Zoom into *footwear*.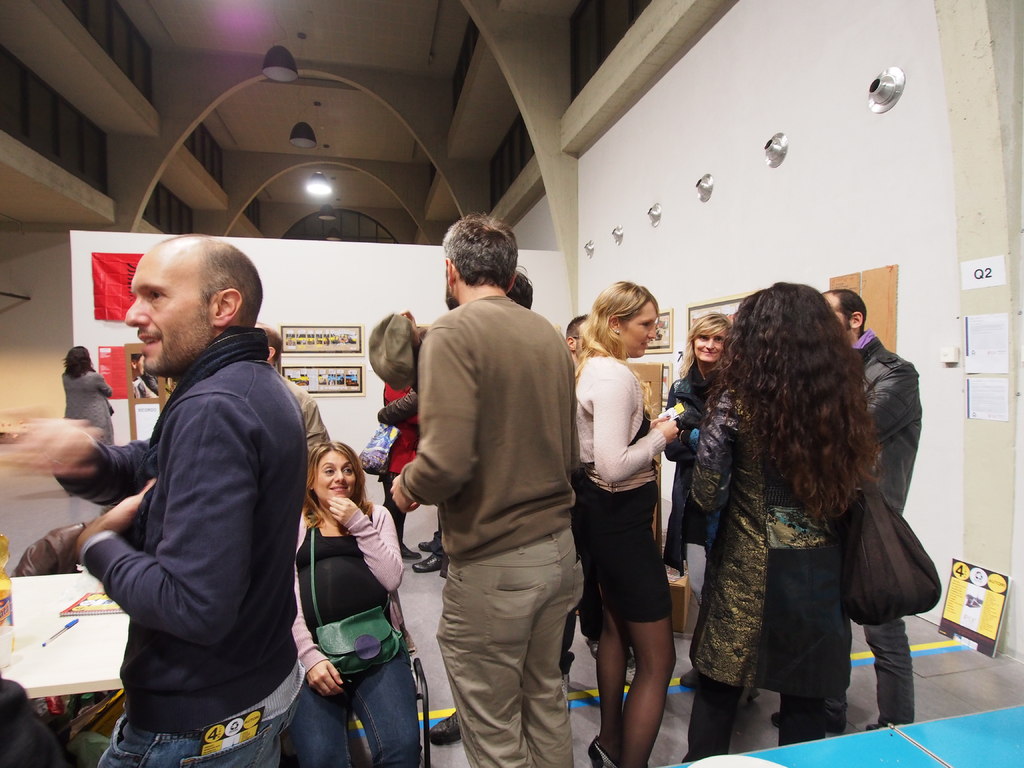
Zoom target: [left=767, top=707, right=850, bottom=733].
